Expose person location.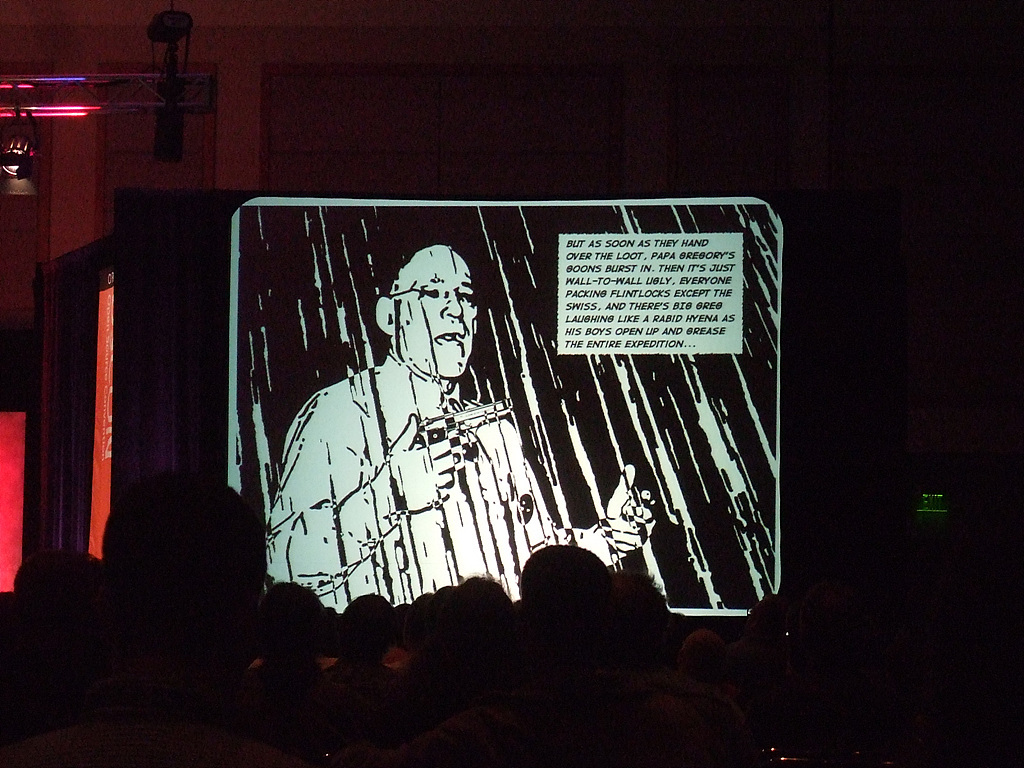
Exposed at (260,237,652,622).
